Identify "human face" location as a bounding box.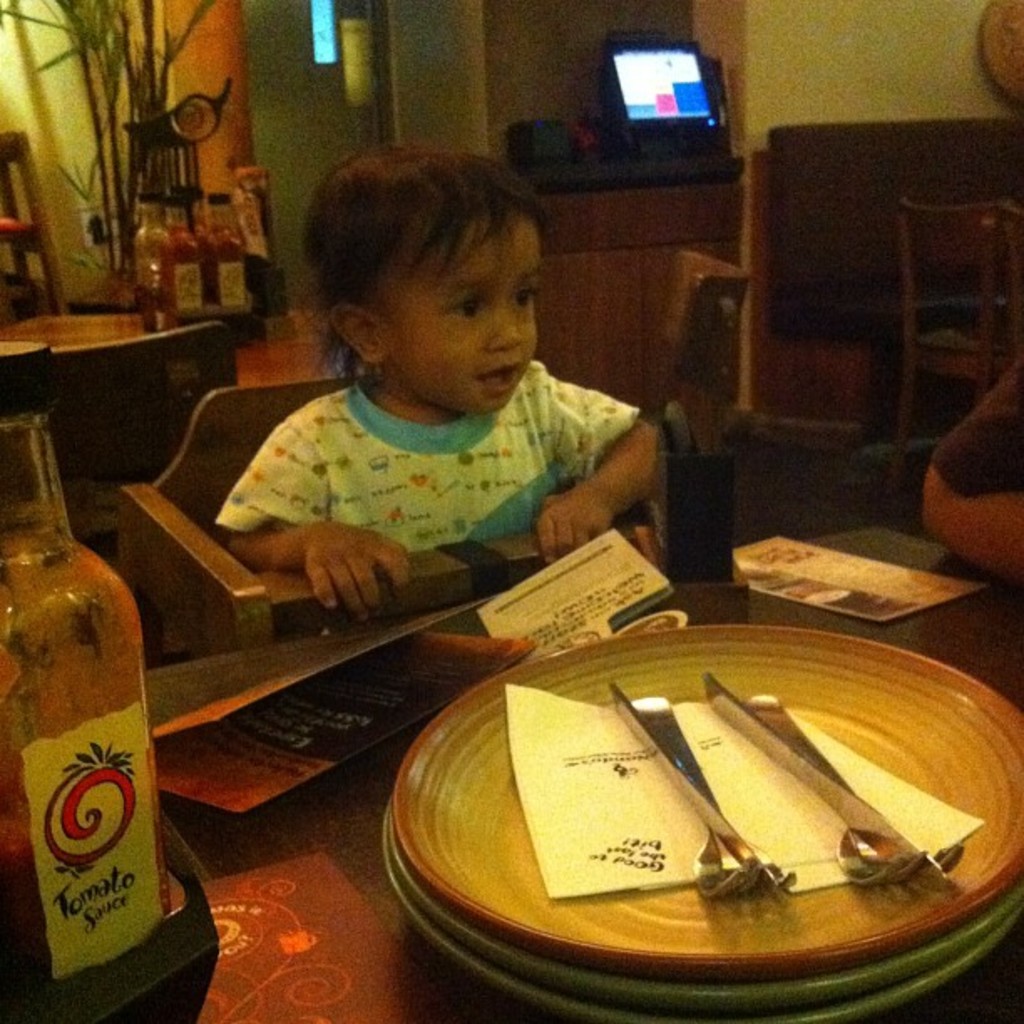
<region>390, 223, 537, 412</region>.
